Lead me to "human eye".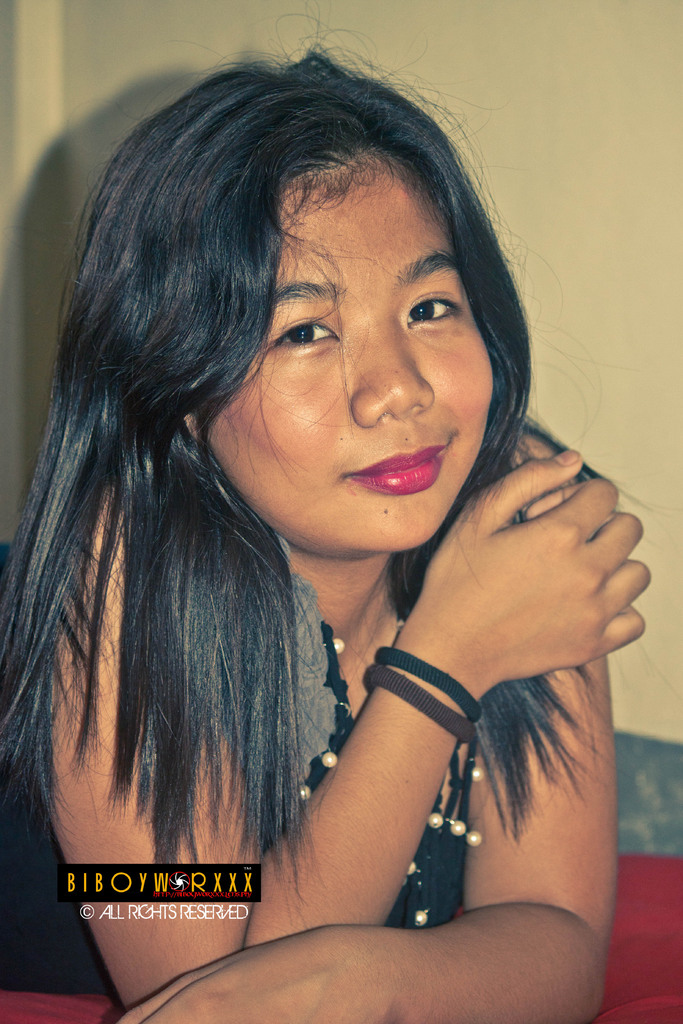
Lead to (261,311,345,358).
